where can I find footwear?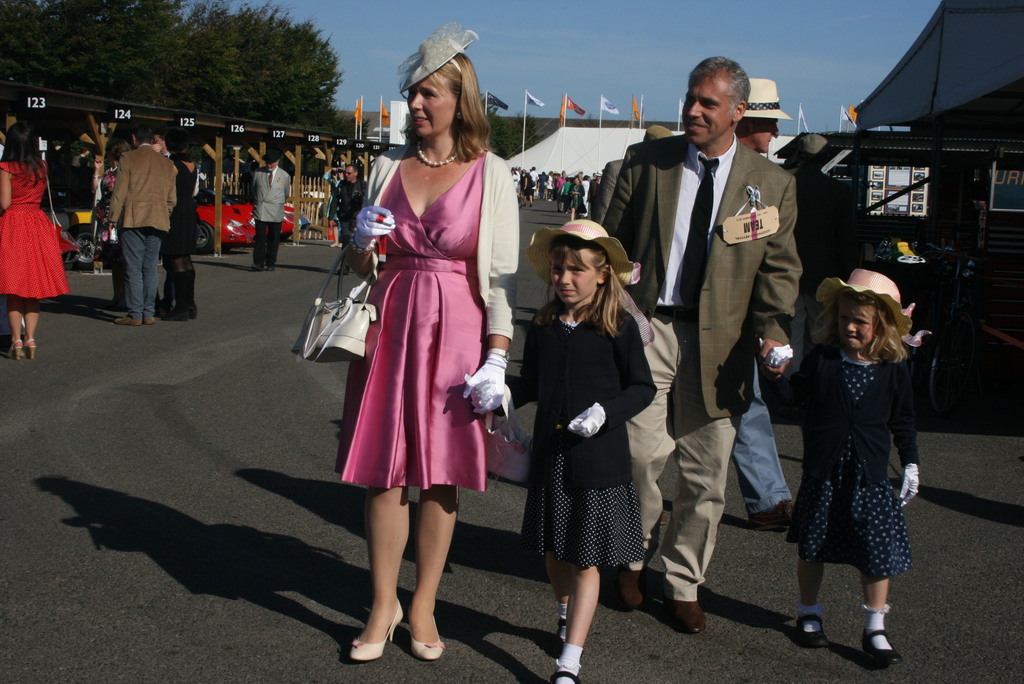
You can find it at (left=746, top=496, right=796, bottom=530).
